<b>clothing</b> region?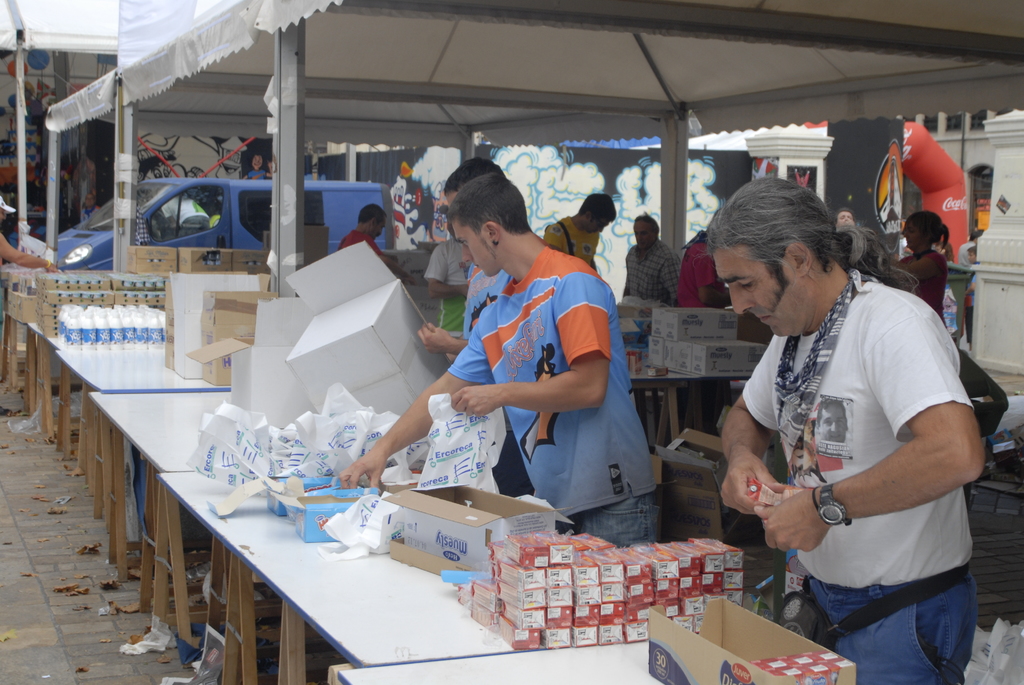
region(966, 280, 972, 348)
